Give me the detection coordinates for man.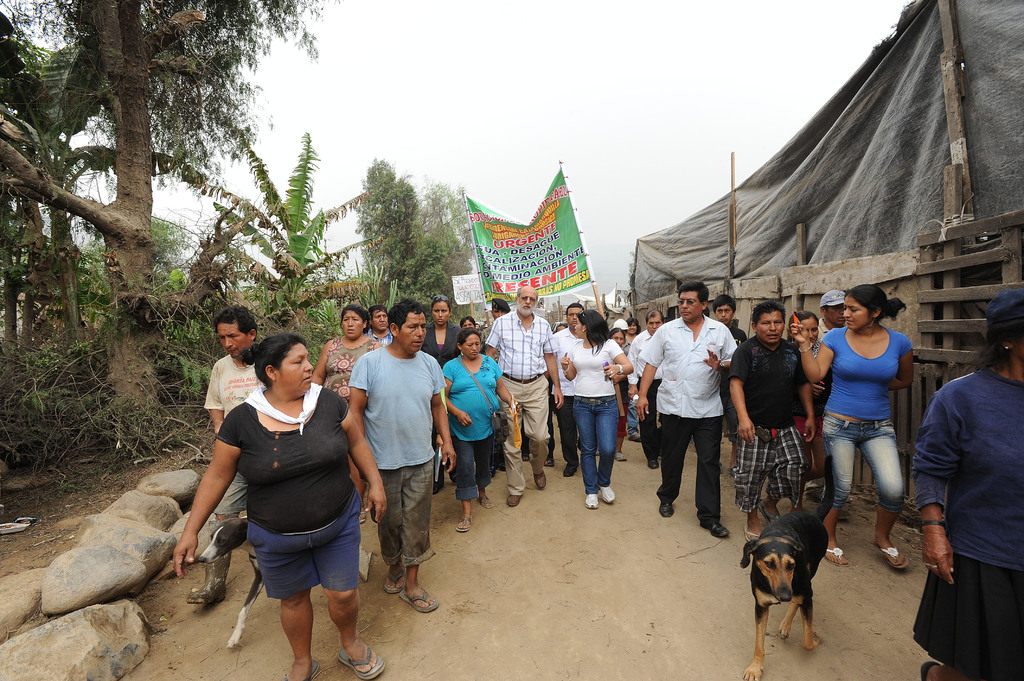
[712, 289, 749, 464].
